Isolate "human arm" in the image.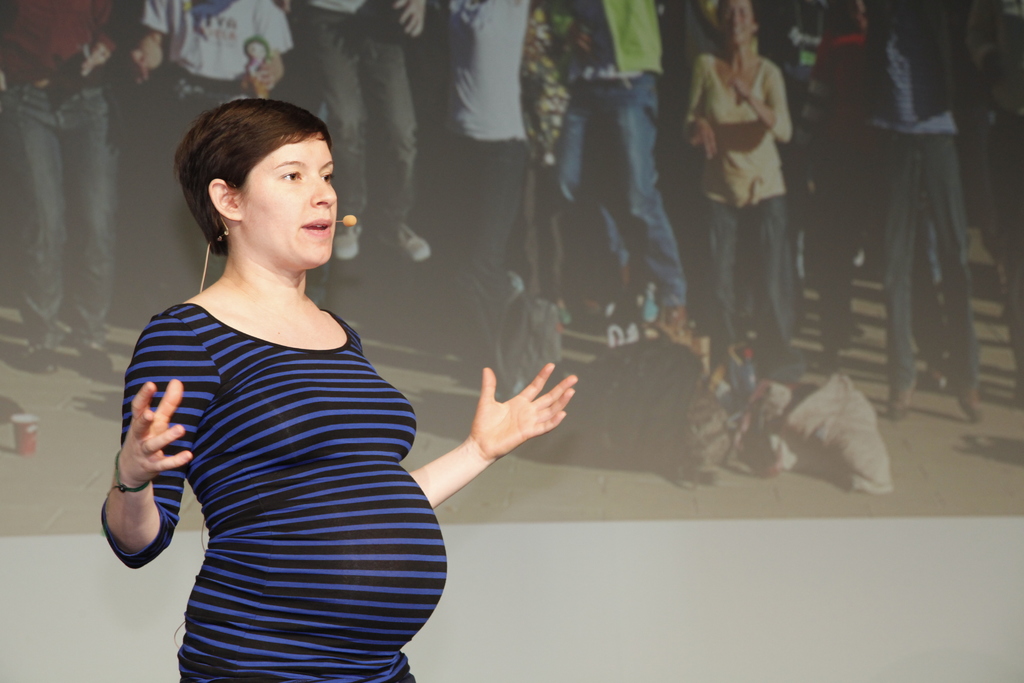
Isolated region: (730,65,798,148).
